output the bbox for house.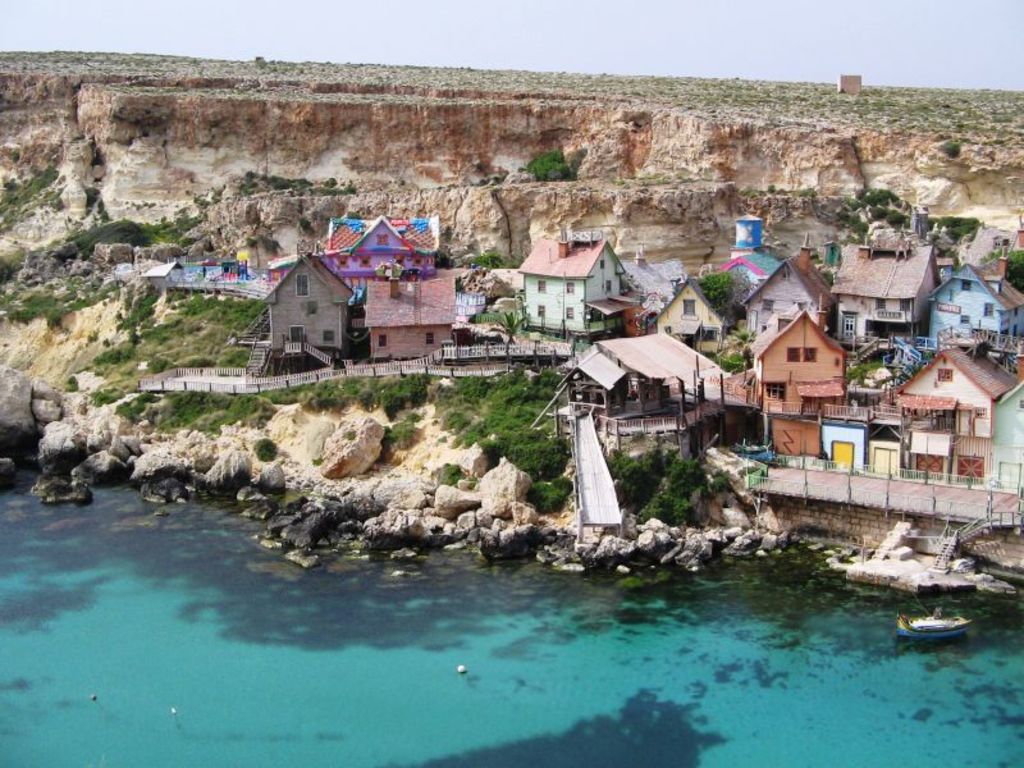
x1=827 y1=239 x2=929 y2=352.
